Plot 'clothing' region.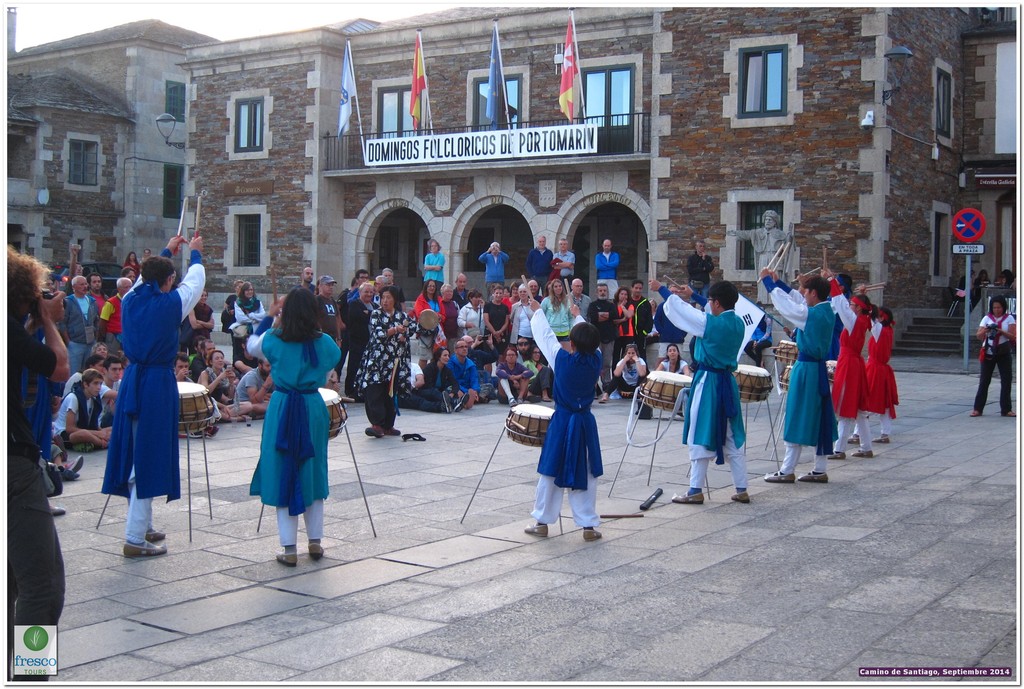
Plotted at x1=973, y1=276, x2=995, y2=303.
